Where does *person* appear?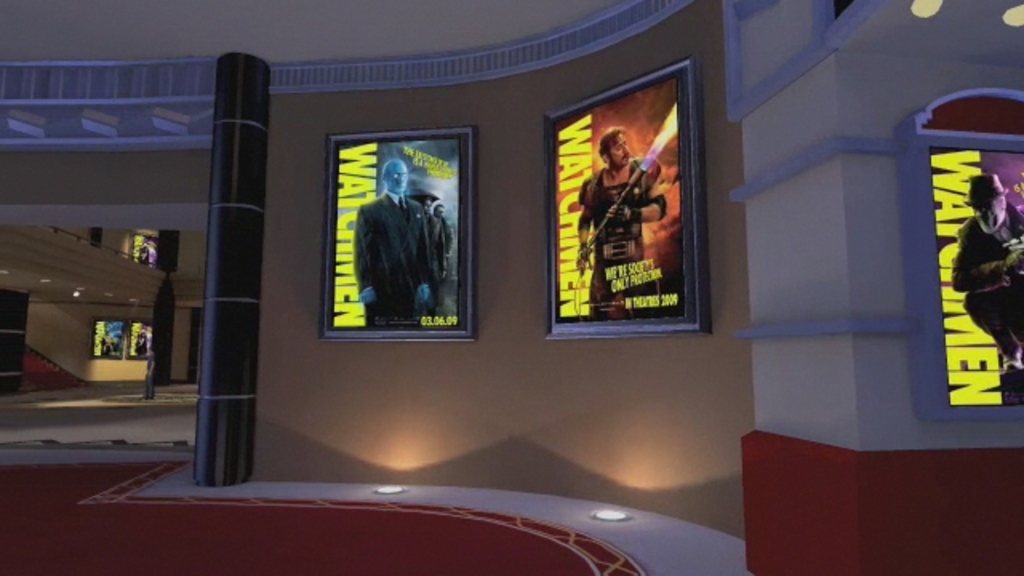
Appears at l=421, t=200, r=445, b=304.
